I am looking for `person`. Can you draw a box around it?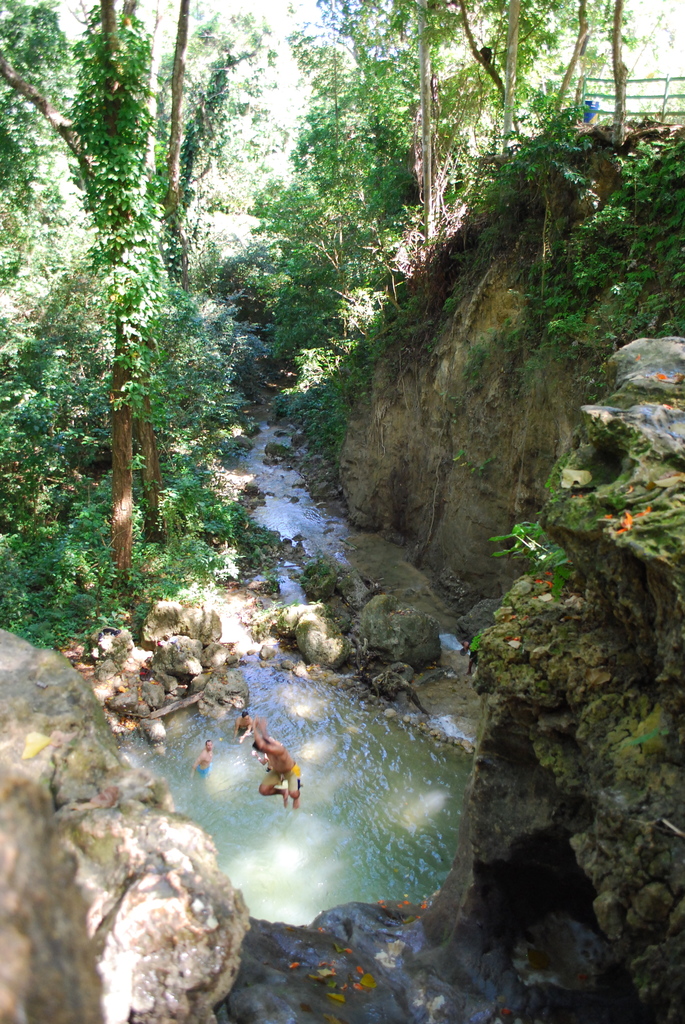
Sure, the bounding box is rect(241, 714, 297, 814).
